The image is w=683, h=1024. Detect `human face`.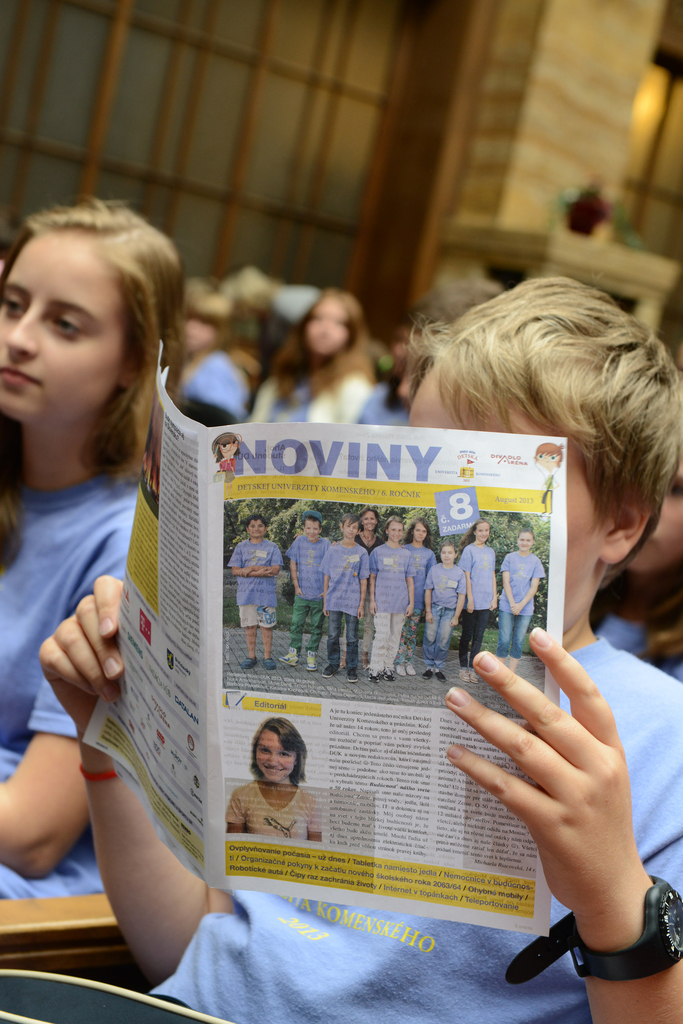
Detection: <region>0, 222, 122, 423</region>.
